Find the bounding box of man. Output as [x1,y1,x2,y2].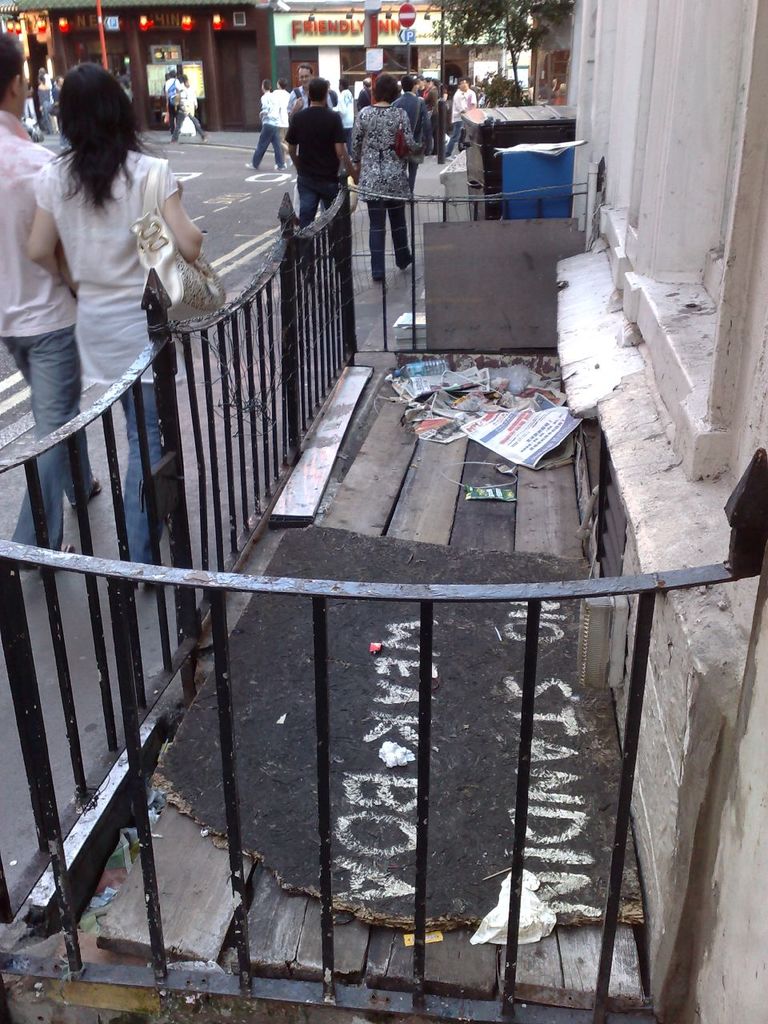
[0,29,125,574].
